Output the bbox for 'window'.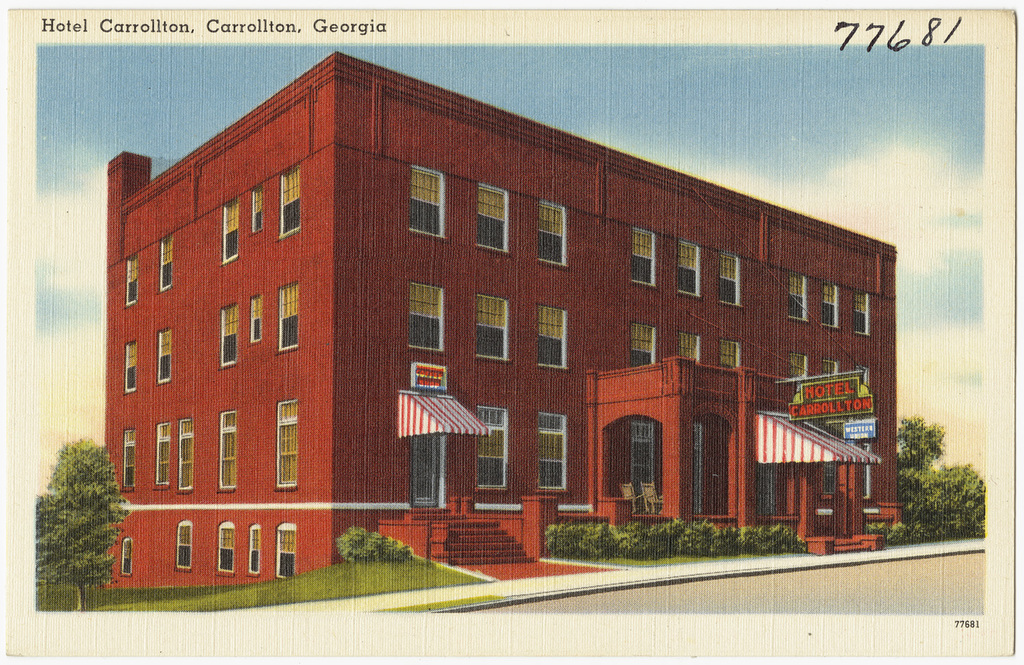
bbox=[221, 306, 235, 367].
